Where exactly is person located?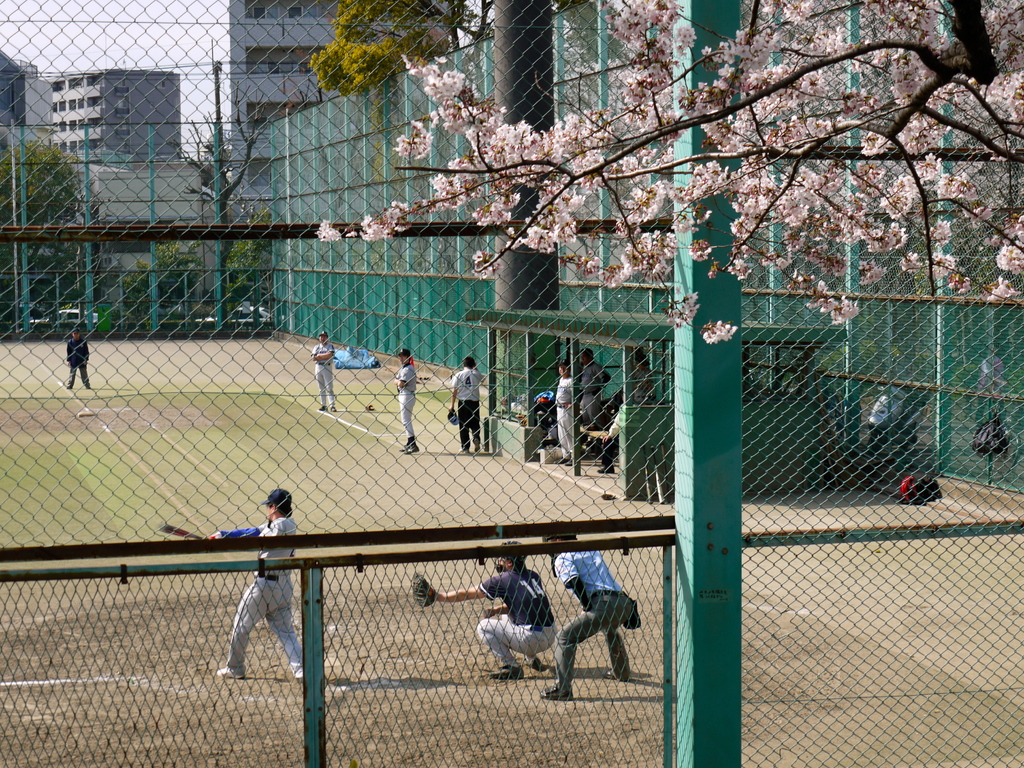
Its bounding box is <bbox>199, 488, 301, 685</bbox>.
